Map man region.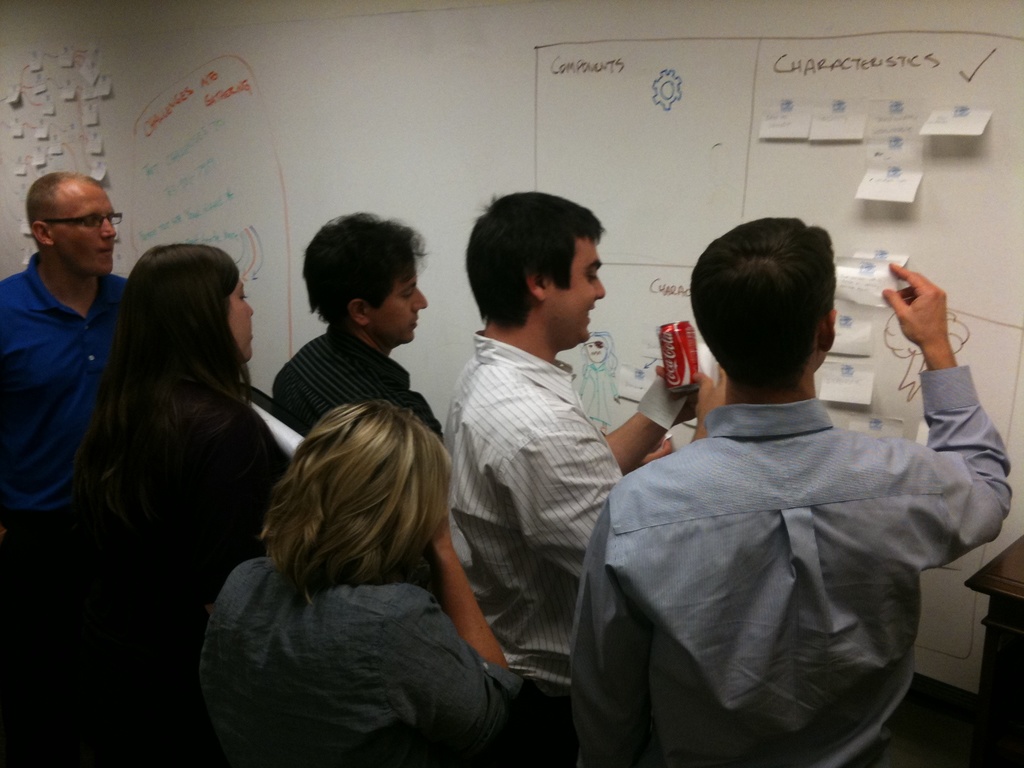
Mapped to rect(554, 206, 1023, 767).
